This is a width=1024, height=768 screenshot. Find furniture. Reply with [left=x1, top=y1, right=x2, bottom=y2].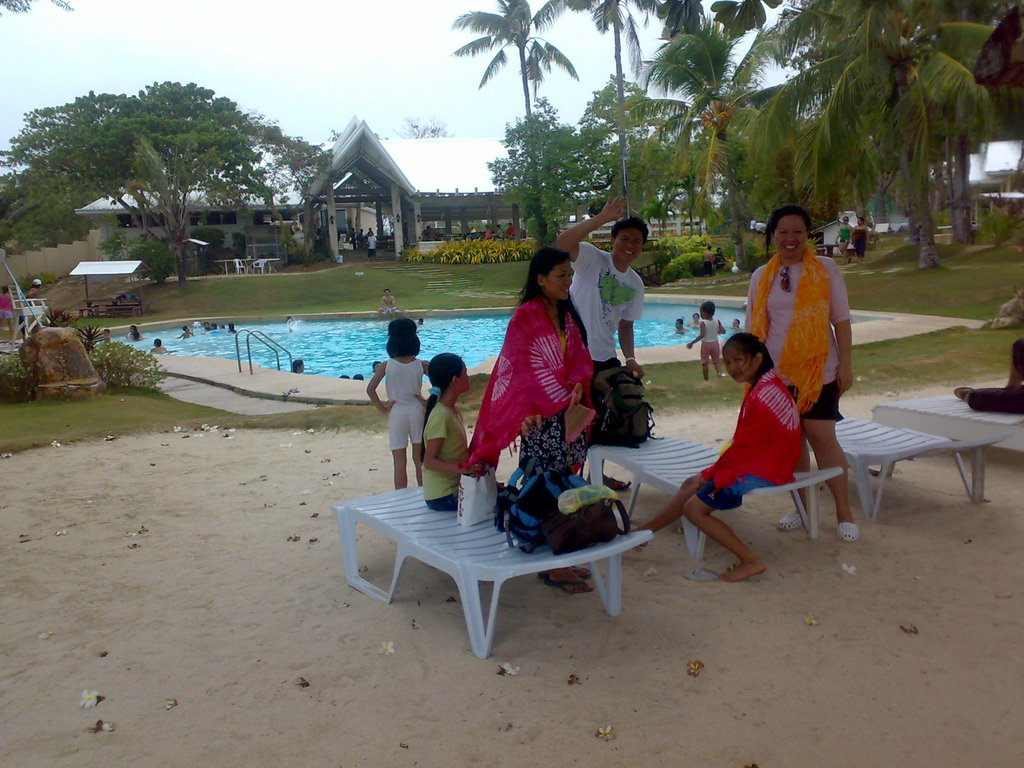
[left=329, top=483, right=652, bottom=664].
